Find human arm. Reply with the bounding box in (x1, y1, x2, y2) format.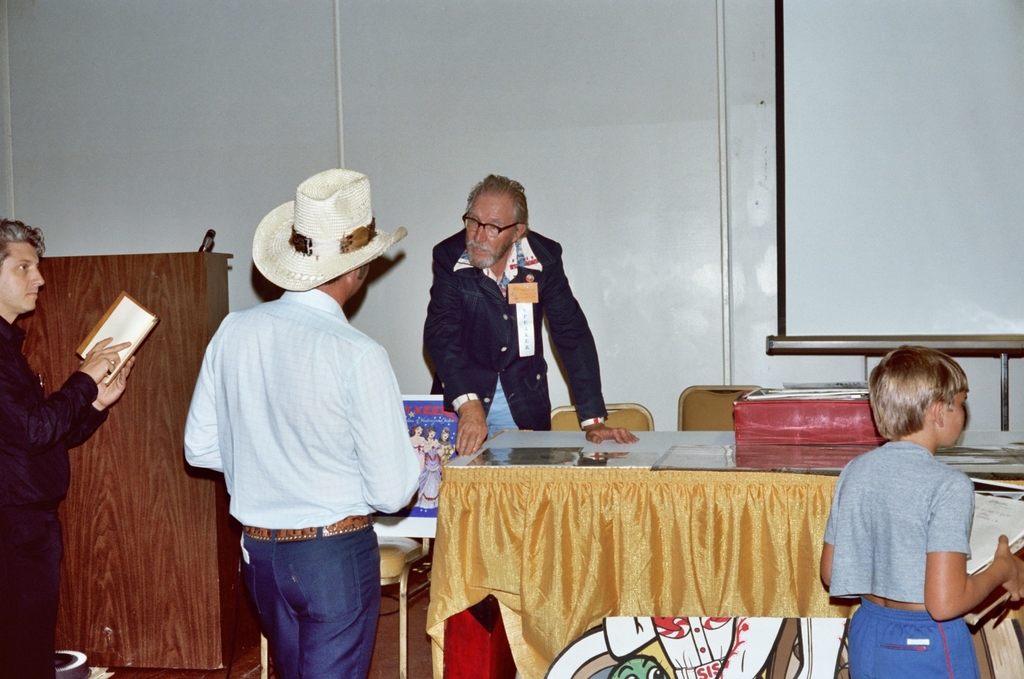
(430, 243, 491, 458).
